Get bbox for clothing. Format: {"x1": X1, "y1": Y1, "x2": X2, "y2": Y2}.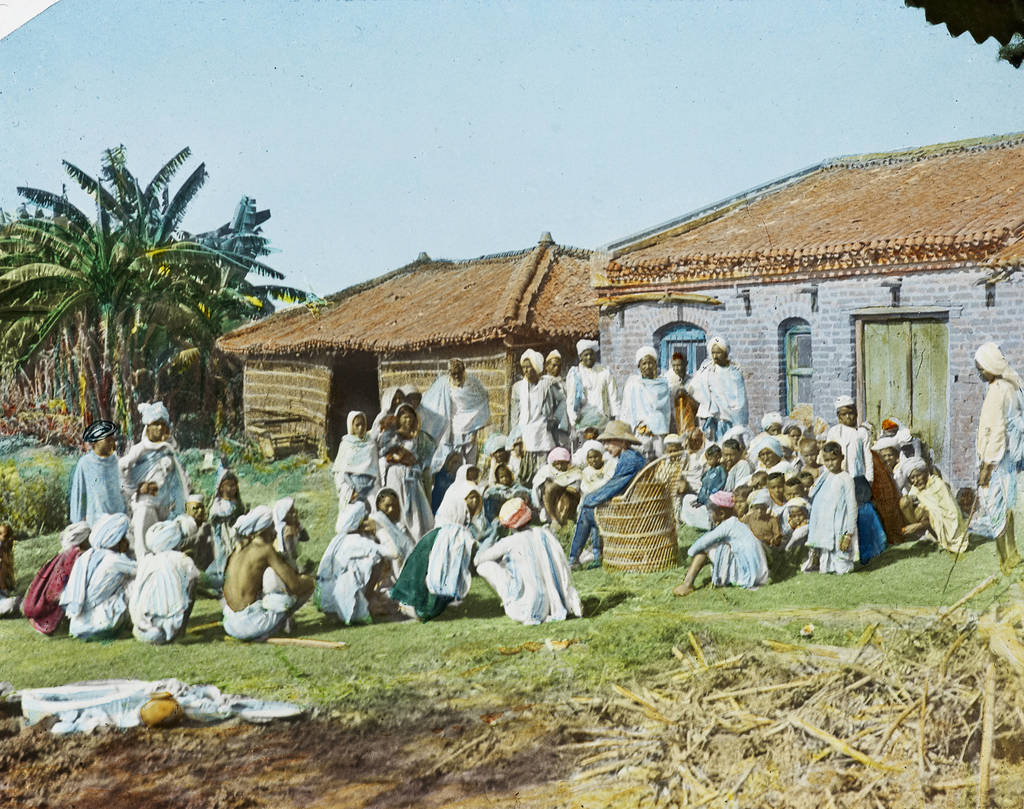
{"x1": 972, "y1": 342, "x2": 1023, "y2": 540}.
